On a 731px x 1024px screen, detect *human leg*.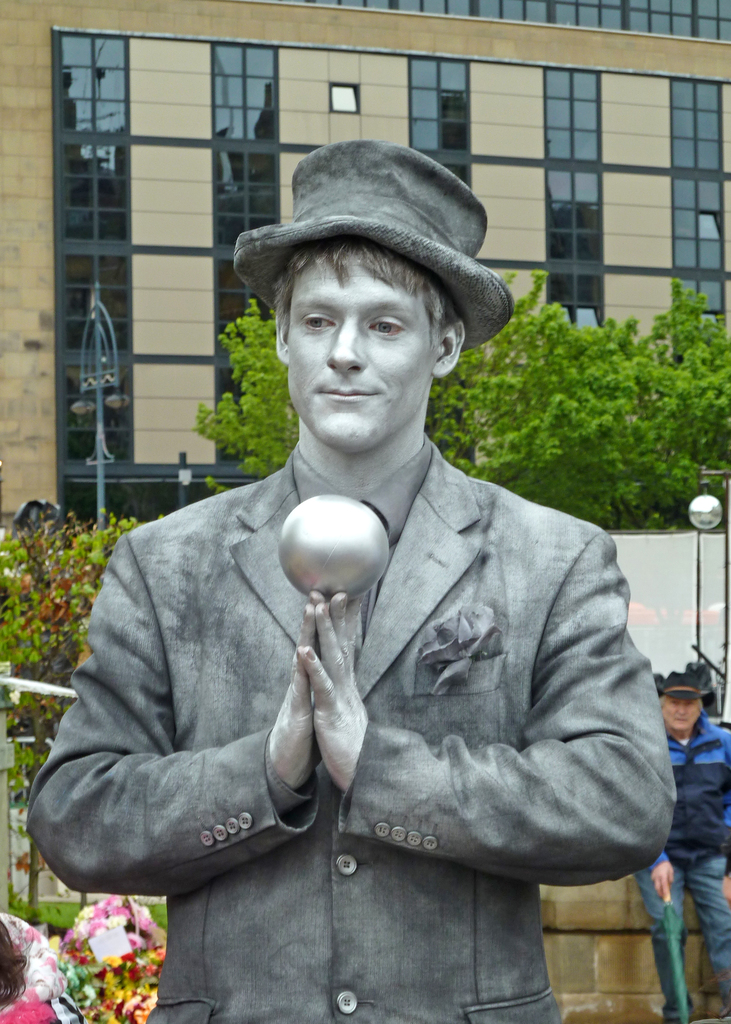
[684,853,730,1015].
